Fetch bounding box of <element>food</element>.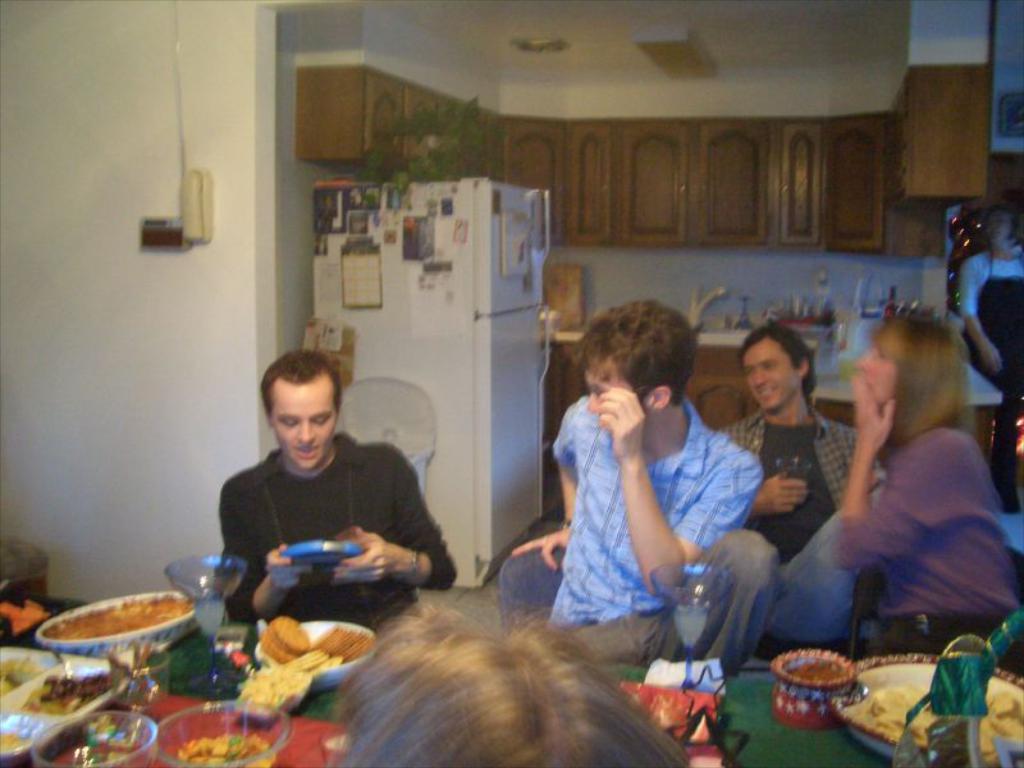
Bbox: (x1=13, y1=667, x2=122, y2=714).
